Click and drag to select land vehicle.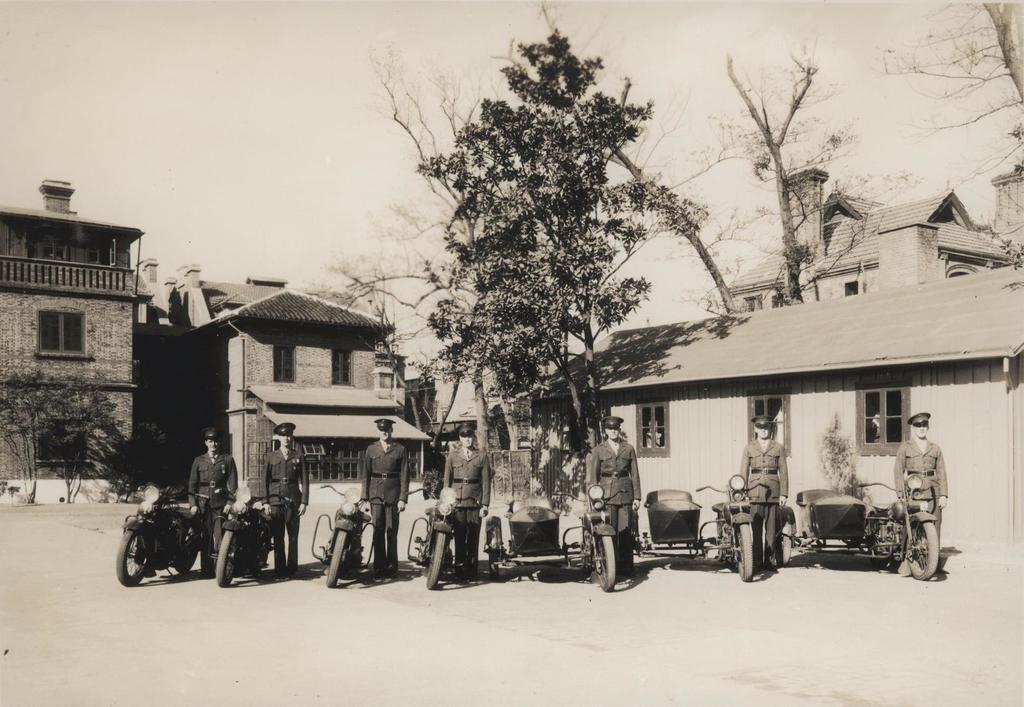
Selection: box=[486, 489, 627, 590].
